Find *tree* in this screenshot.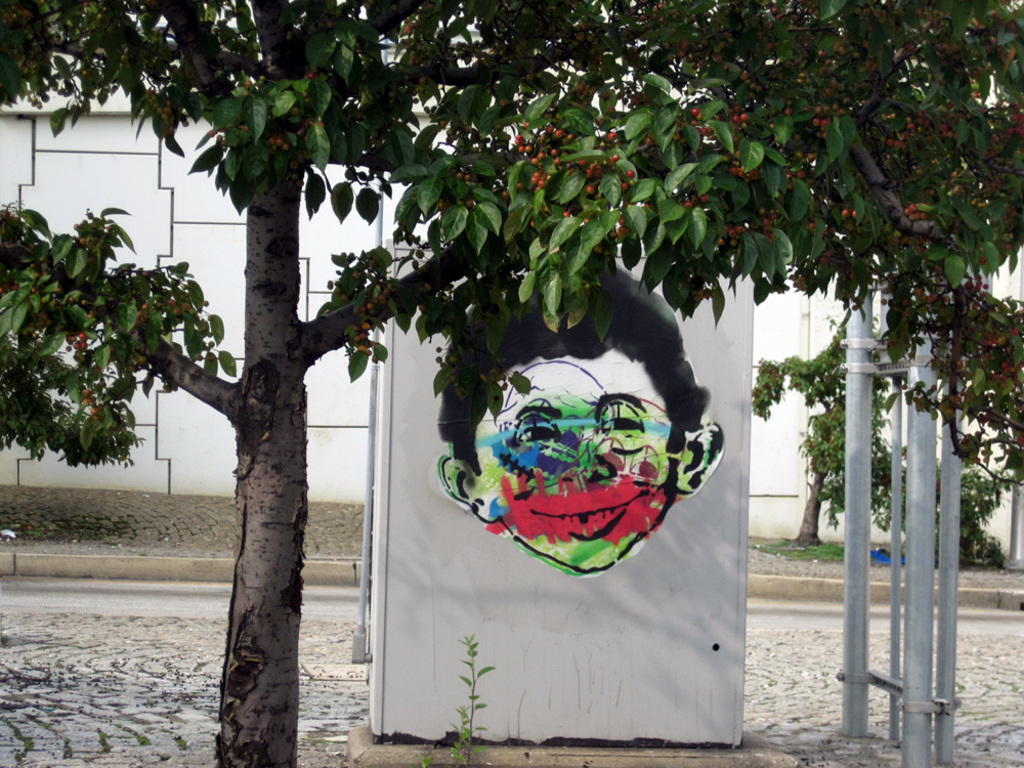
The bounding box for *tree* is bbox=(762, 288, 1023, 574).
